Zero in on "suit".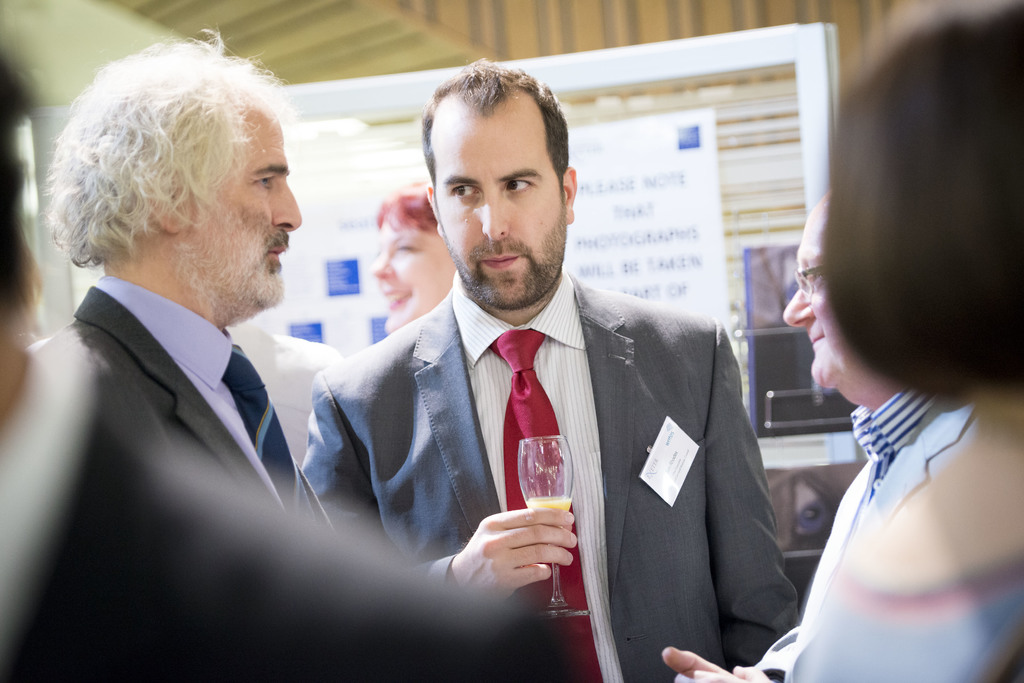
Zeroed in: box=[32, 275, 331, 528].
